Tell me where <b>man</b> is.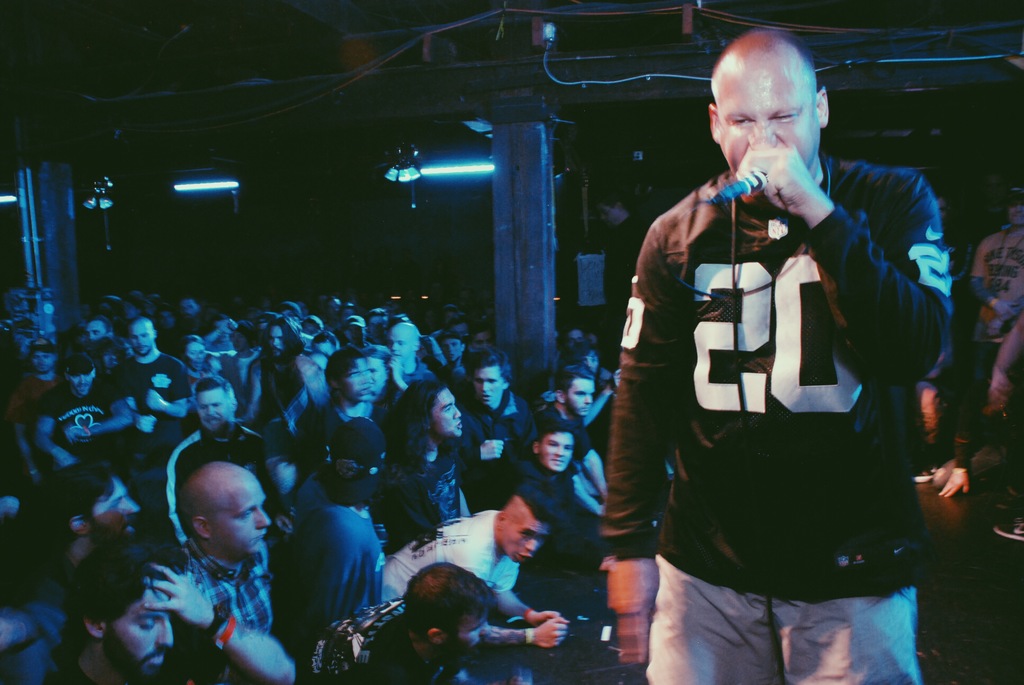
<b>man</b> is at (963, 189, 1023, 375).
